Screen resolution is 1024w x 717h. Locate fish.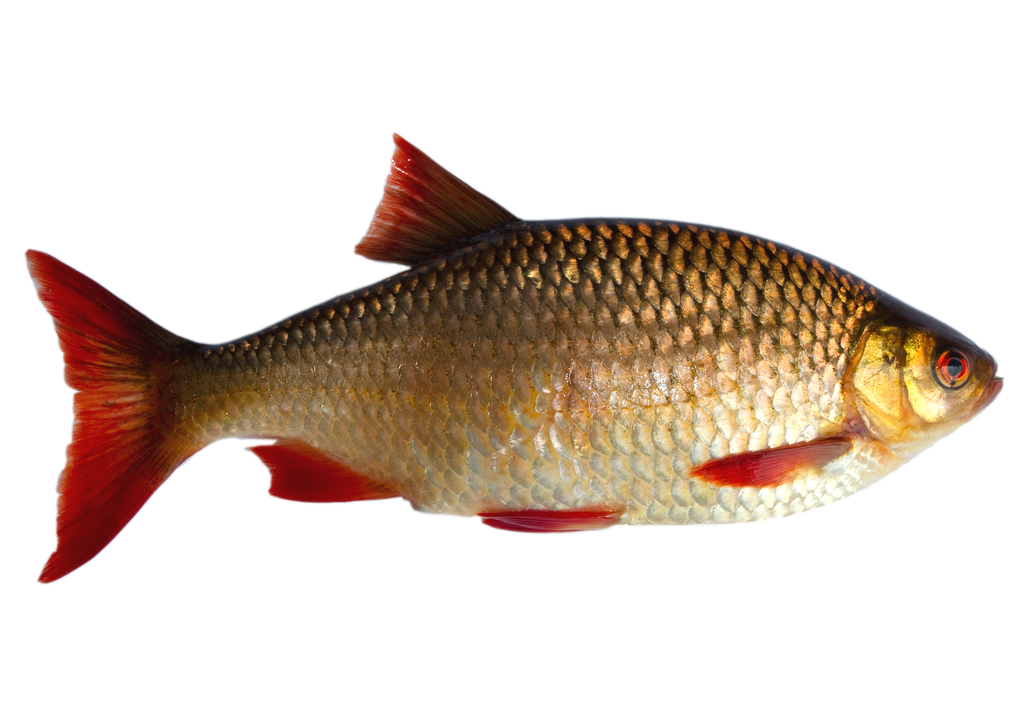
left=24, top=129, right=1005, bottom=581.
